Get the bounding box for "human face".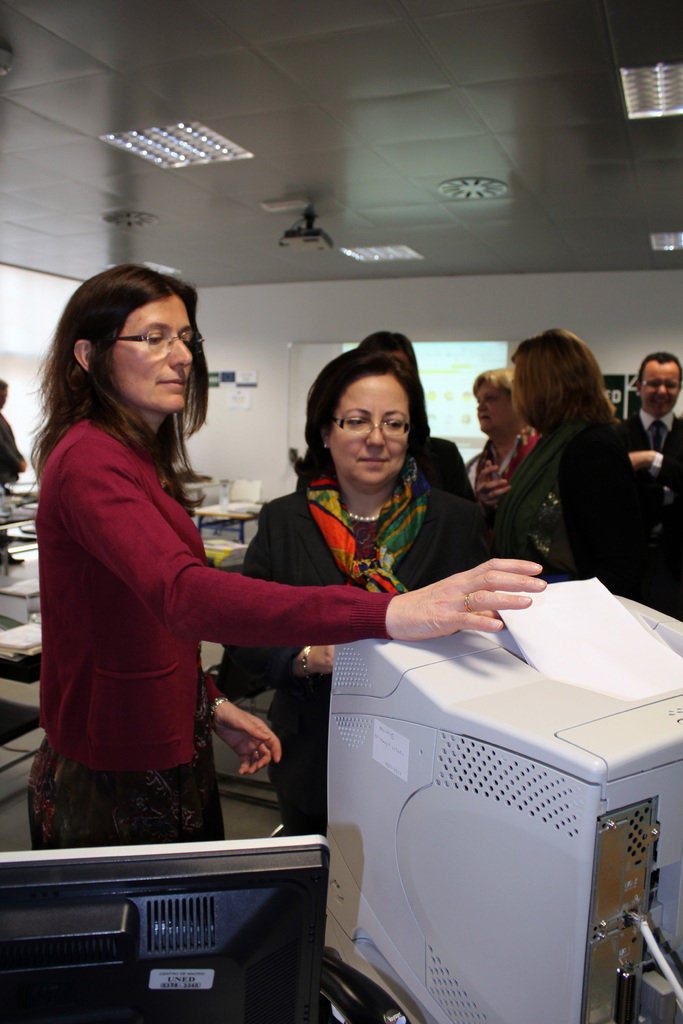
locate(640, 361, 675, 413).
